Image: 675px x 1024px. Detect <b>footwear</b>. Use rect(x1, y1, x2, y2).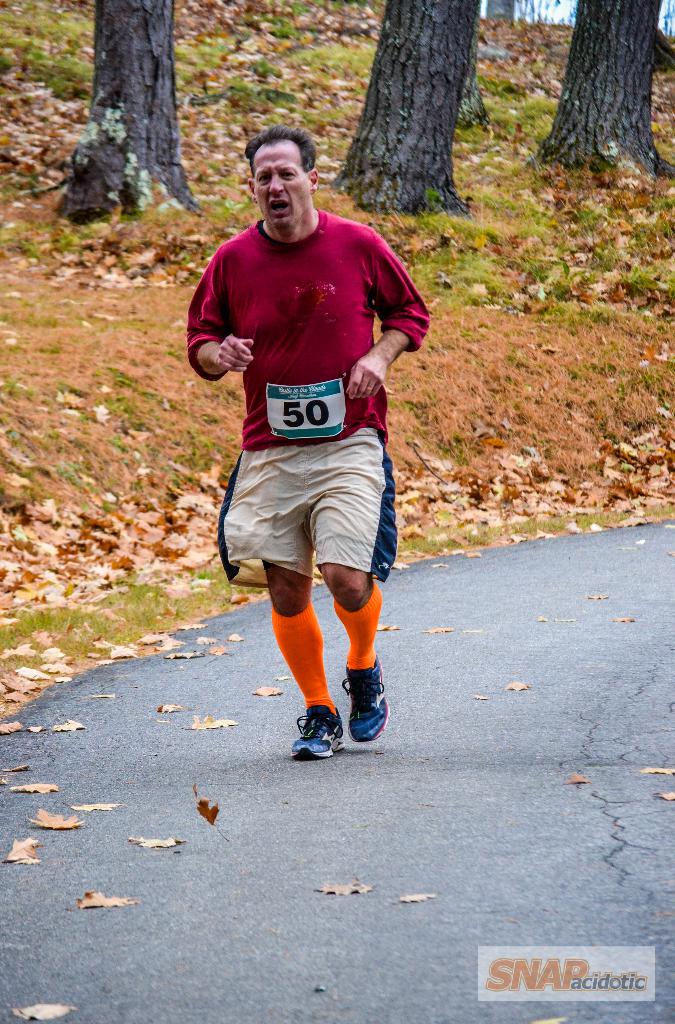
rect(294, 701, 344, 757).
